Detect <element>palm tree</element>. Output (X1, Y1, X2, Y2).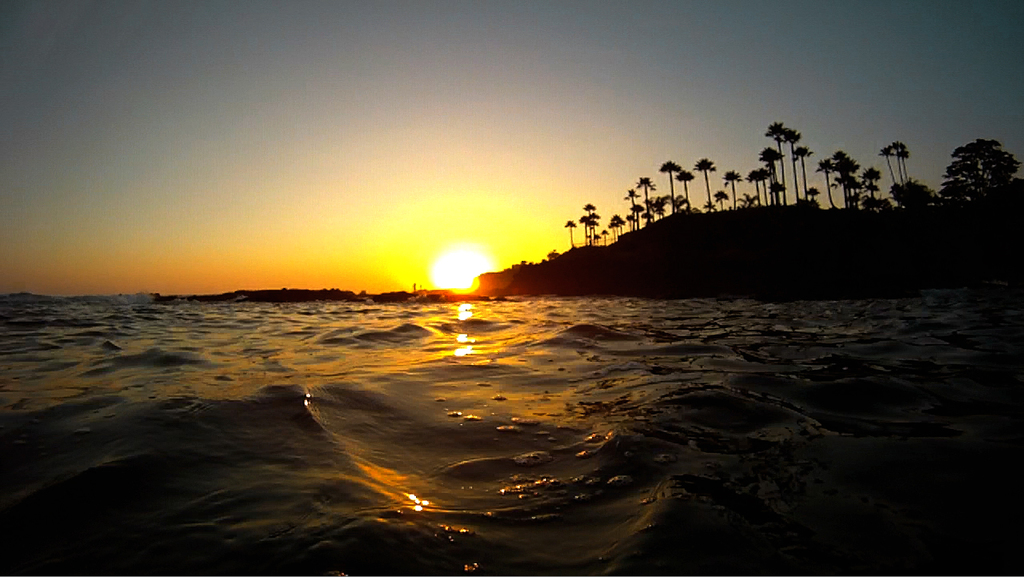
(661, 160, 685, 206).
